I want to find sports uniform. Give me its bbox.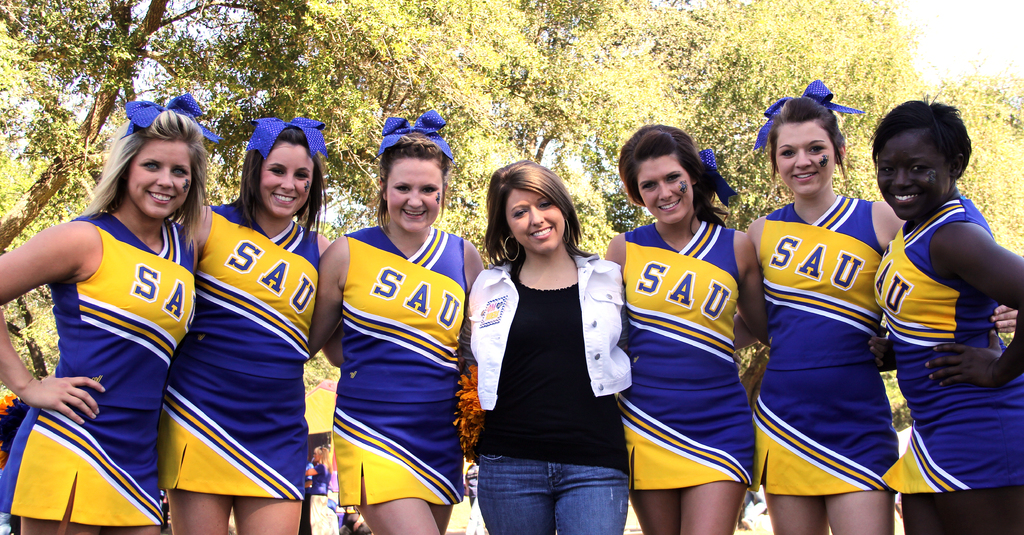
739 186 902 509.
